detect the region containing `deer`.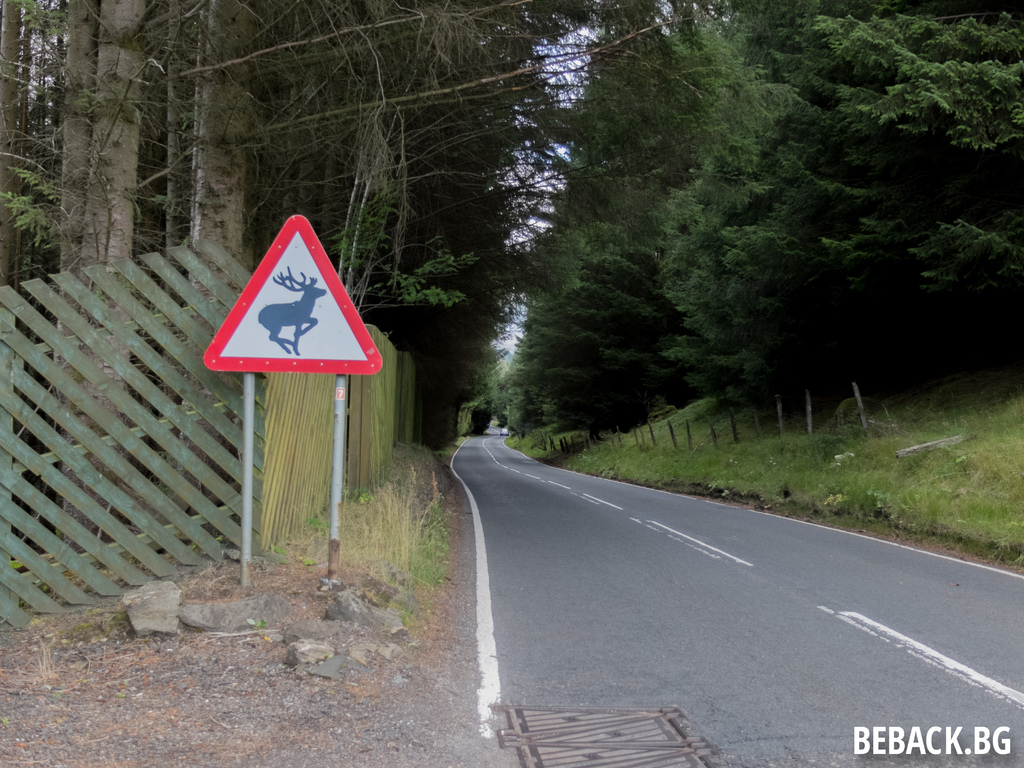
x1=258, y1=270, x2=328, y2=355.
